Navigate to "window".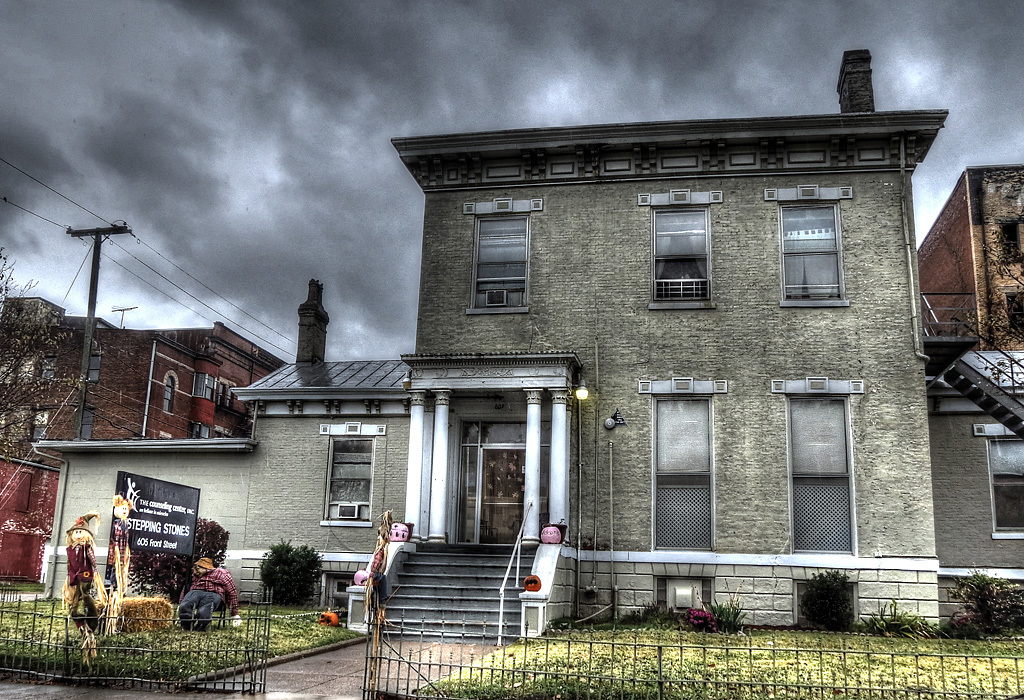
Navigation target: crop(757, 173, 857, 309).
